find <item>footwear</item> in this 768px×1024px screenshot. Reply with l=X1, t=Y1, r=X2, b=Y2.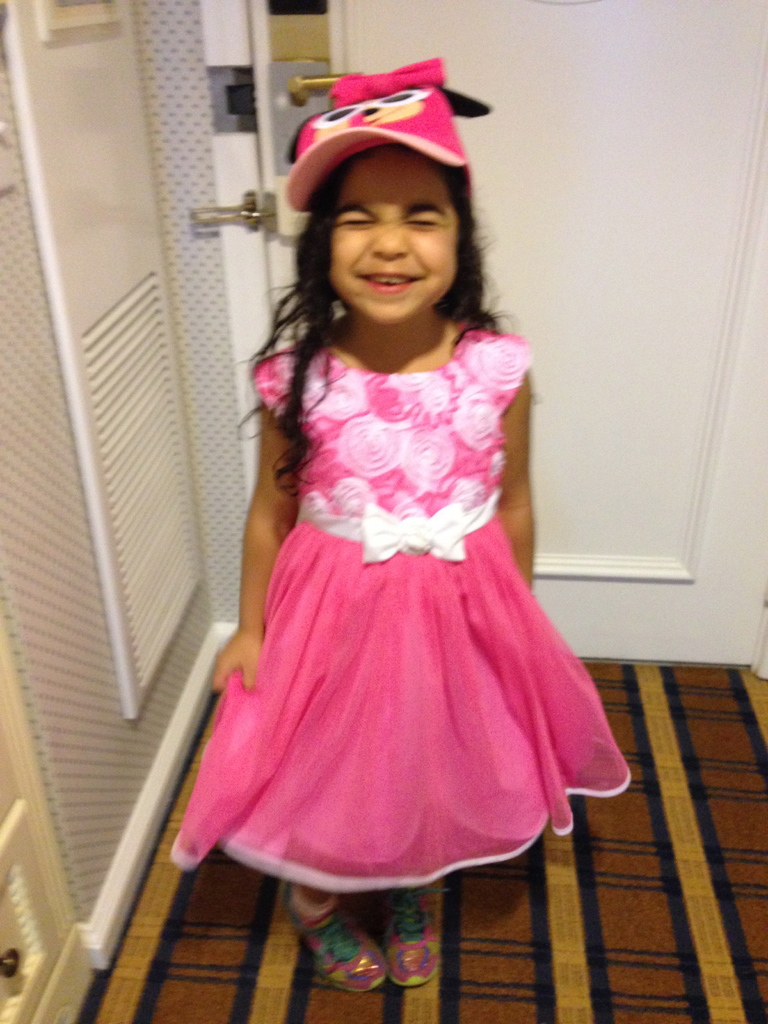
l=280, t=881, r=385, b=988.
